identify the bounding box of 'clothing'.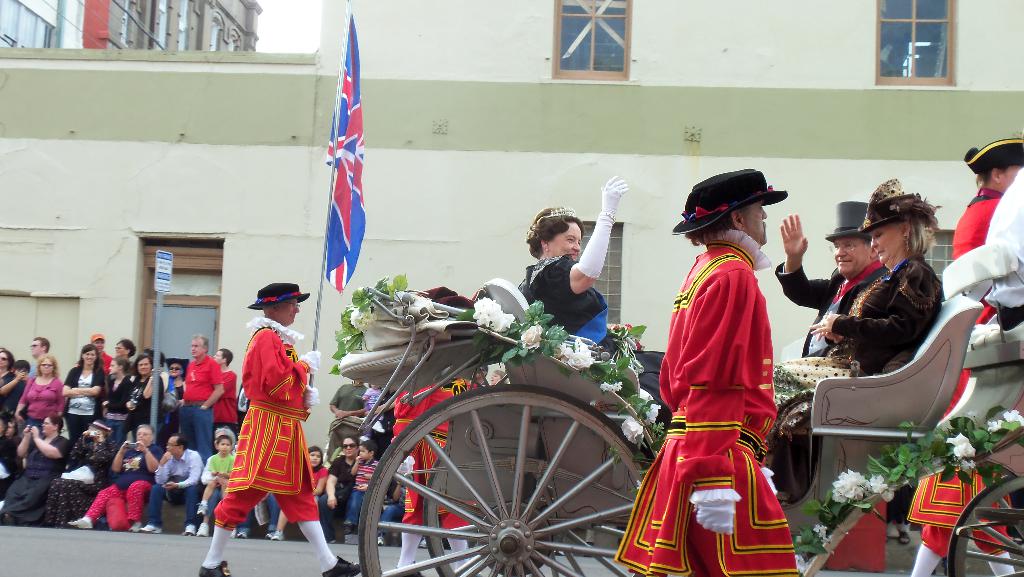
{"left": 216, "top": 374, "right": 239, "bottom": 432}.
